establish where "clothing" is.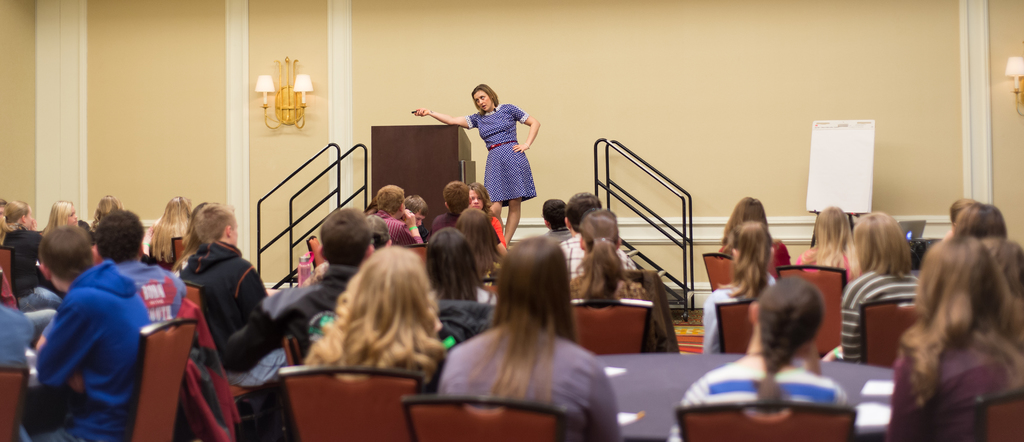
Established at (112,255,189,334).
